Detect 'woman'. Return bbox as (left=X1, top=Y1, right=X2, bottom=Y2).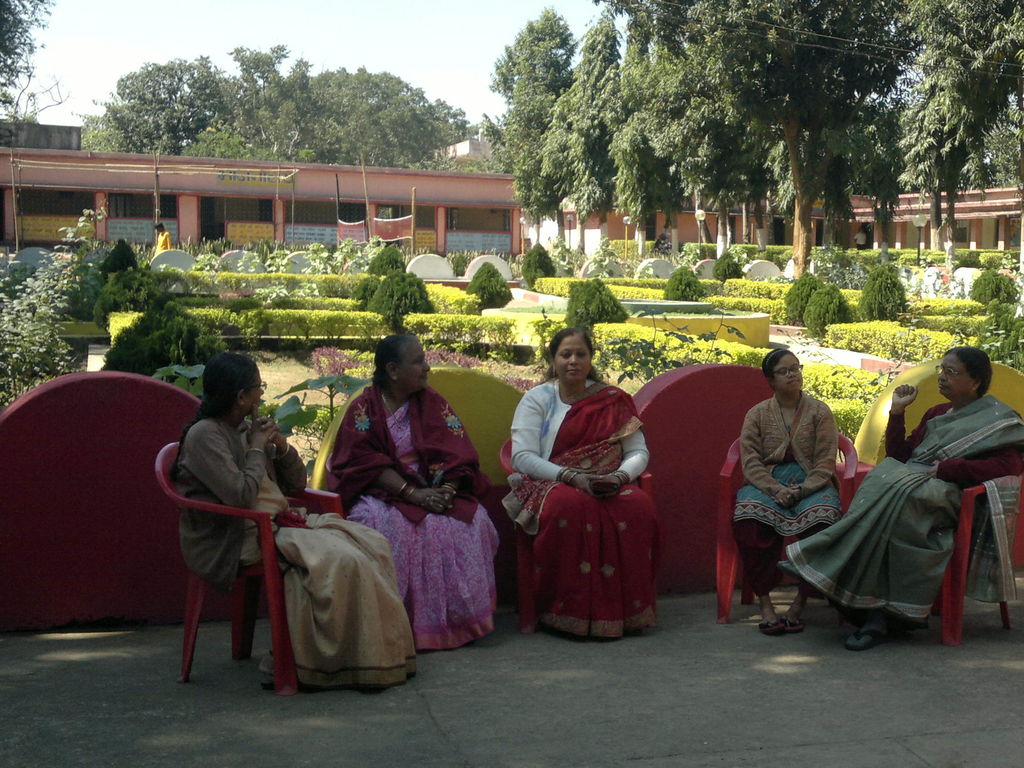
(left=174, top=350, right=417, bottom=691).
